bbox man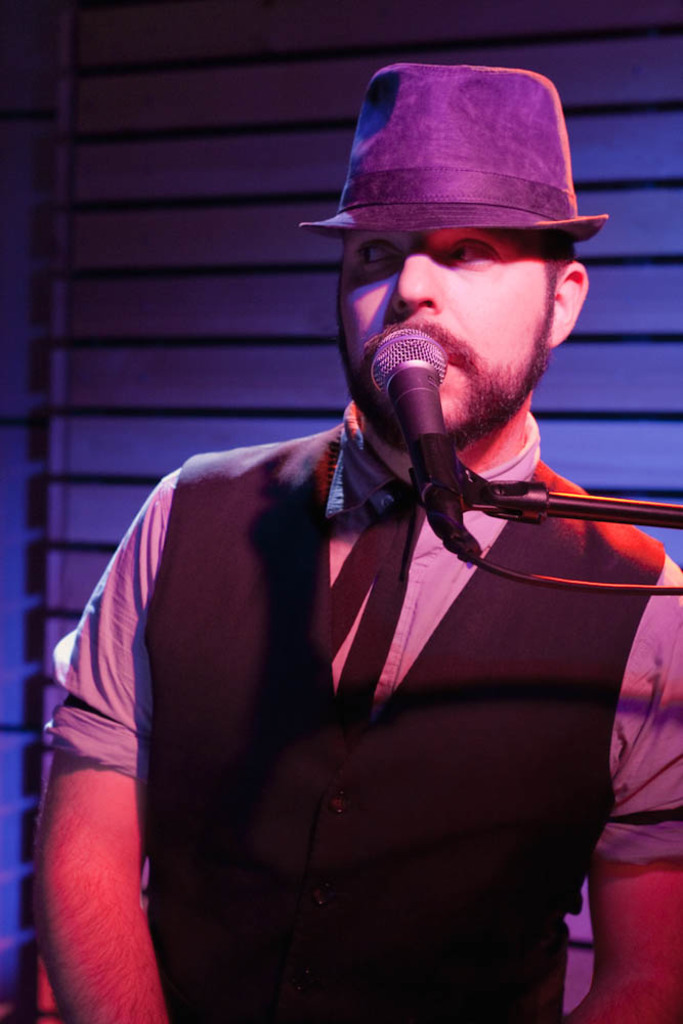
bbox(62, 54, 673, 1017)
